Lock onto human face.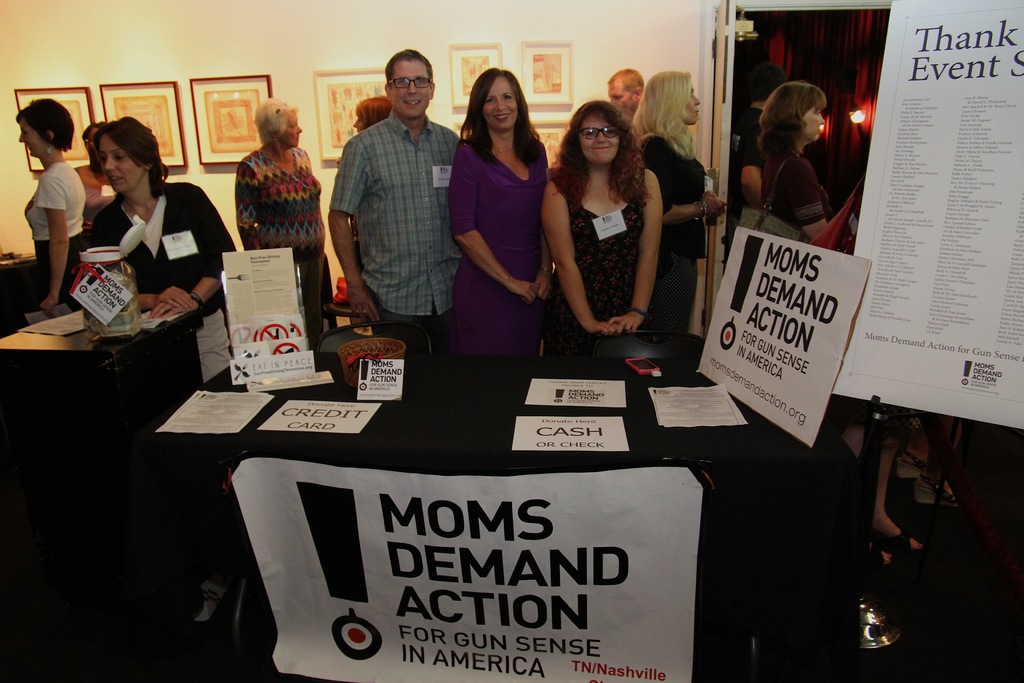
Locked: (684, 88, 702, 125).
